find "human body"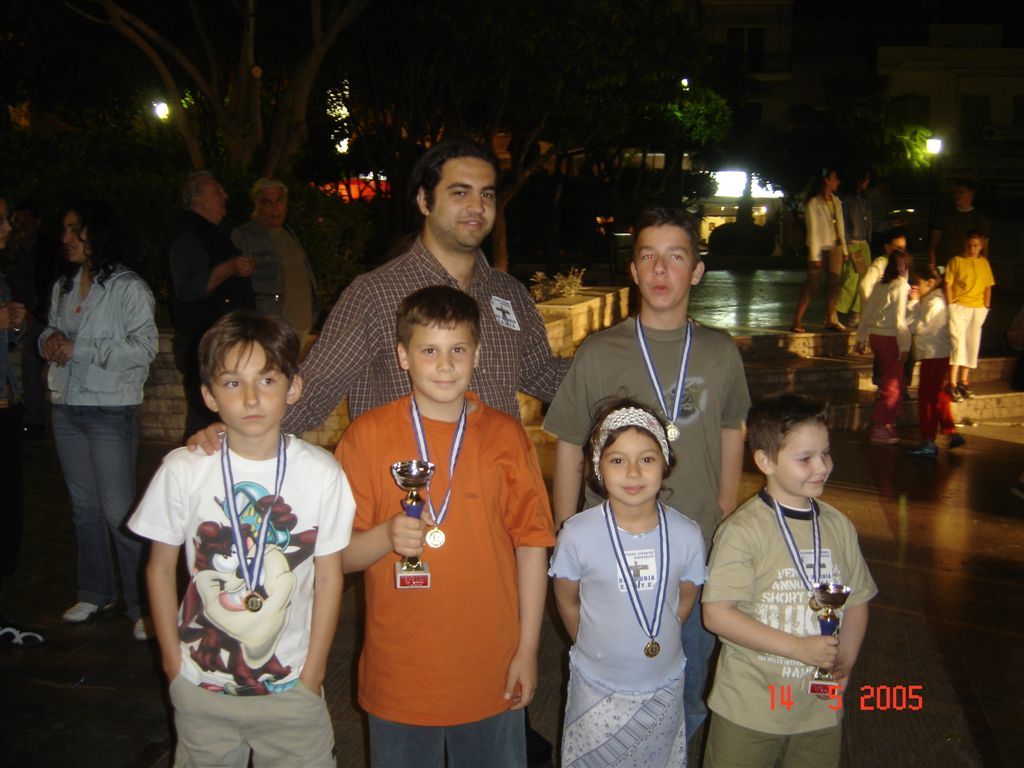
(855,253,893,308)
